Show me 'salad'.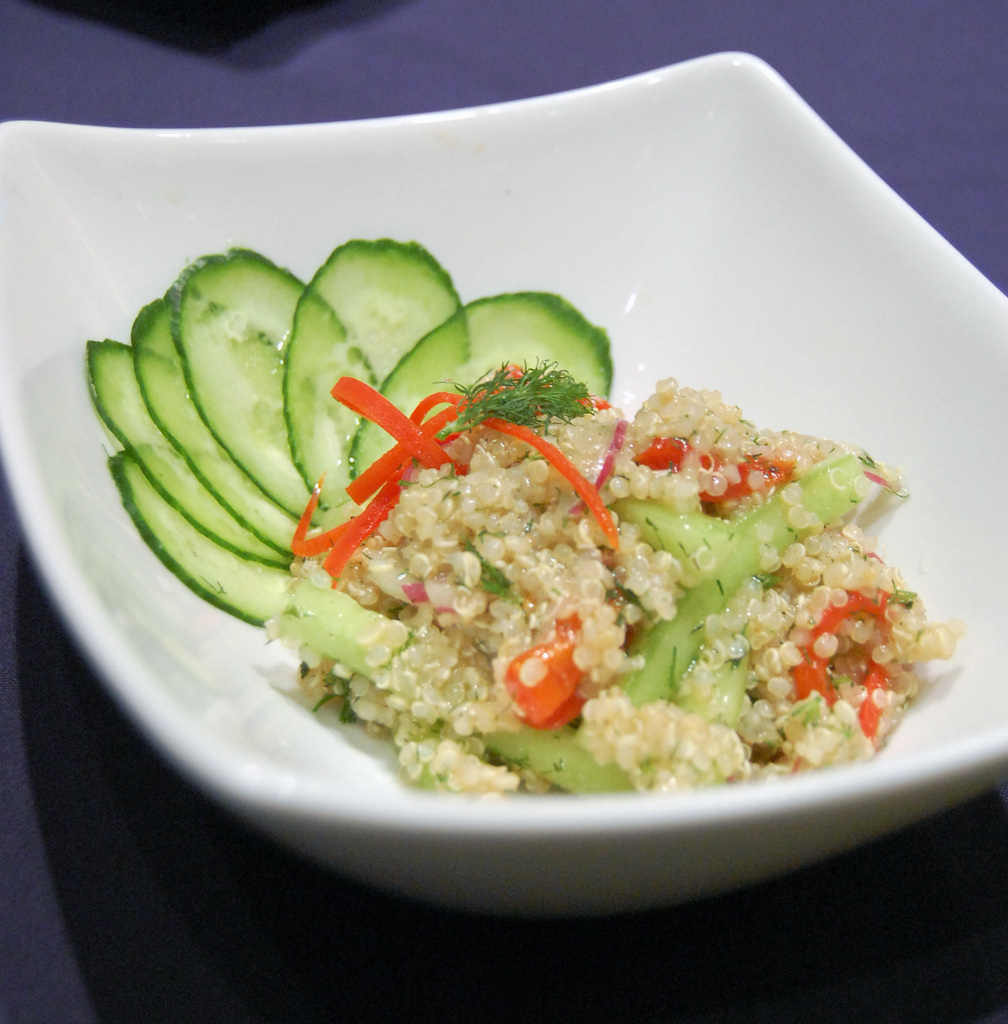
'salad' is here: <bbox>84, 232, 973, 790</bbox>.
